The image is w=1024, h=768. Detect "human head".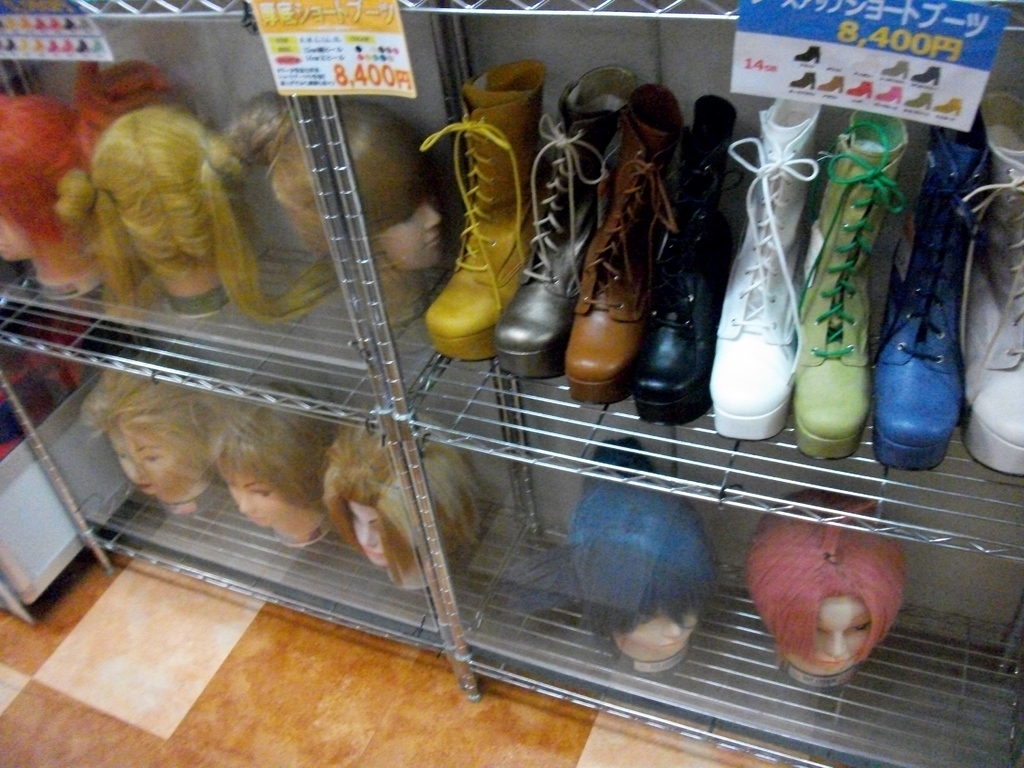
Detection: [80, 100, 246, 284].
